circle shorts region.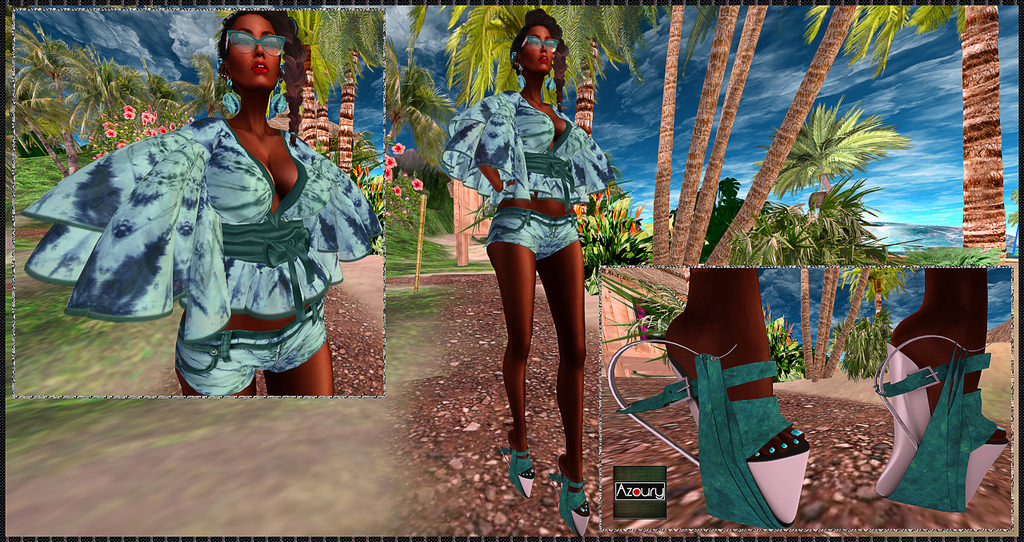
Region: rect(178, 299, 330, 394).
